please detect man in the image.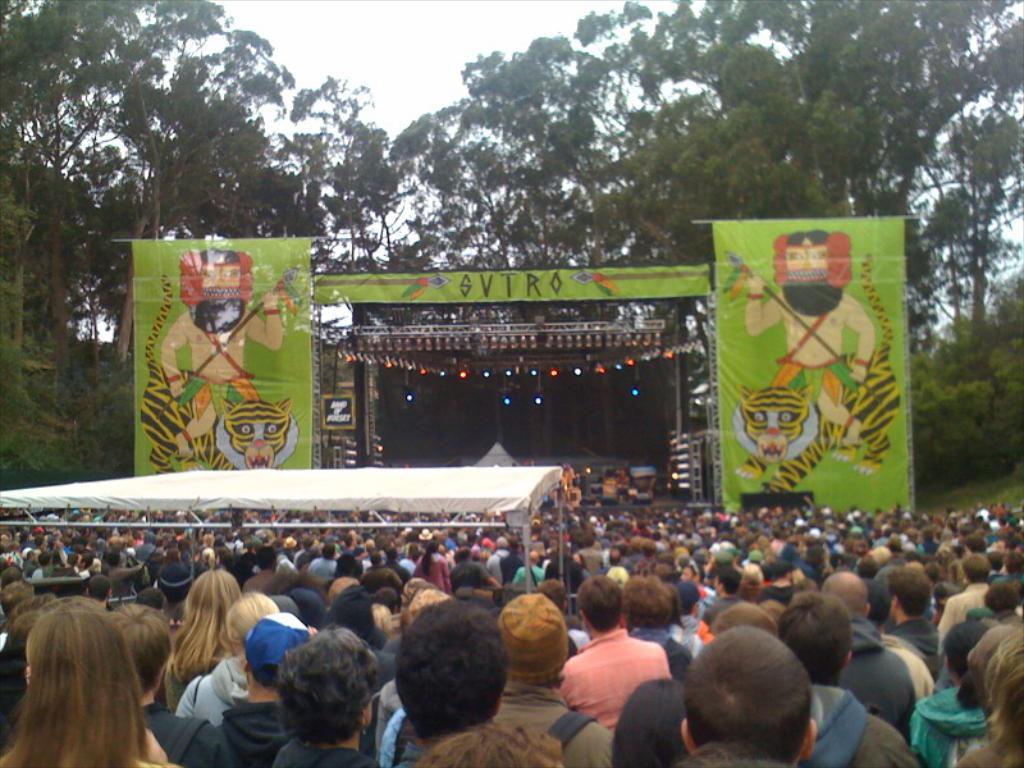
(left=294, top=541, right=316, bottom=575).
